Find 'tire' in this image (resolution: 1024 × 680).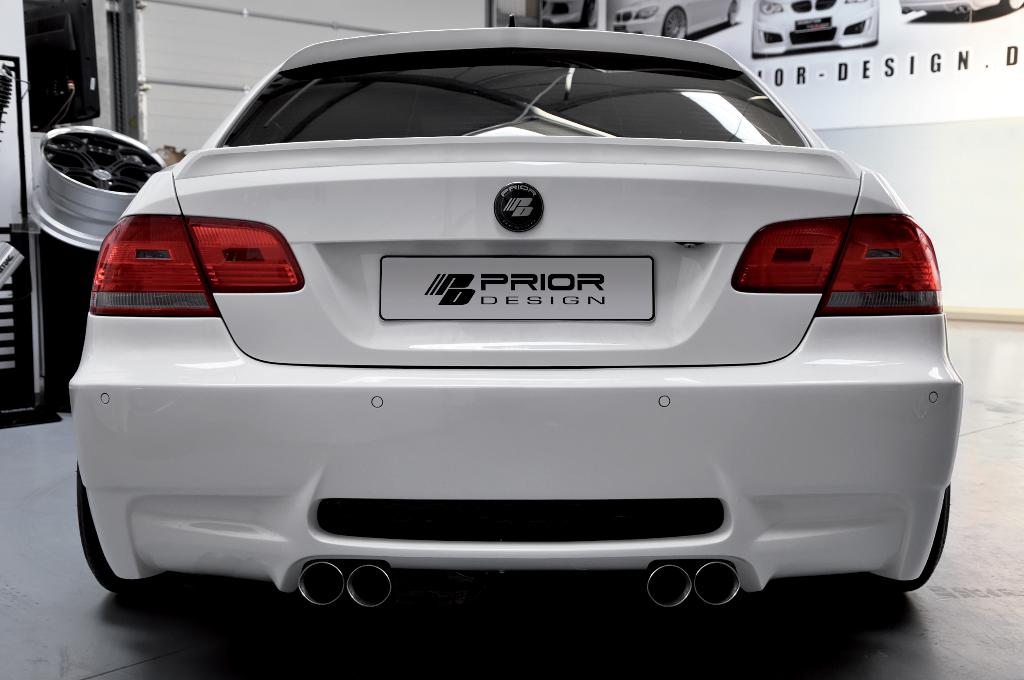
(left=1003, top=0, right=1022, bottom=8).
